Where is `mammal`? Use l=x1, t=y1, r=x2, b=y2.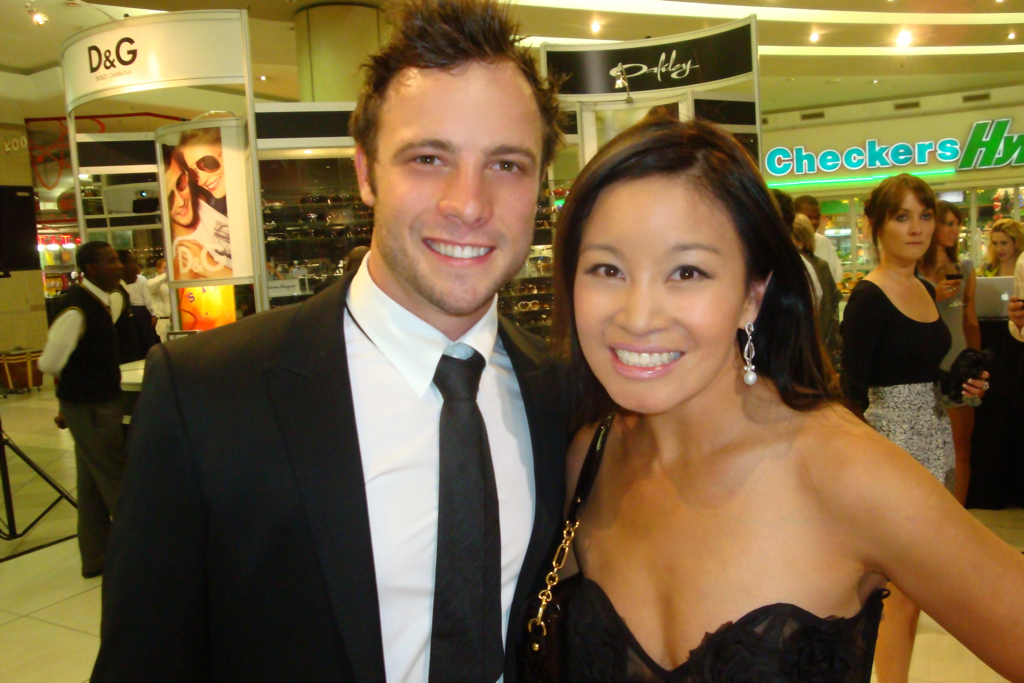
l=920, t=195, r=989, b=506.
